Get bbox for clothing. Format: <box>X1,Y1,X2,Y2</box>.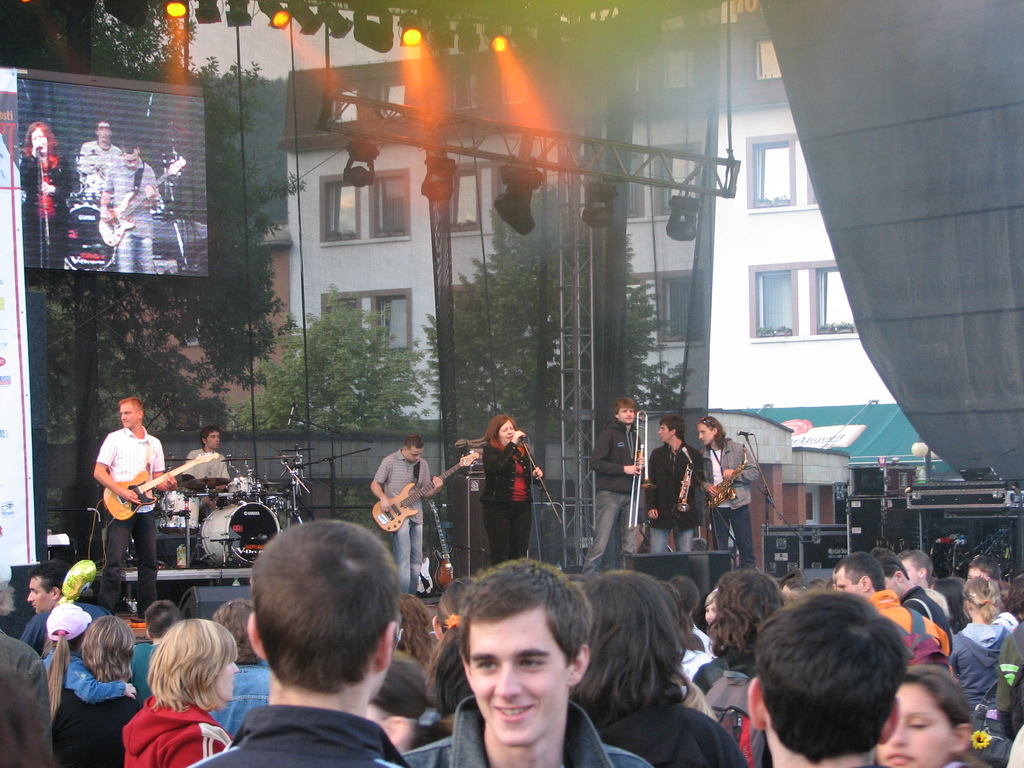
<box>644,436,707,552</box>.
